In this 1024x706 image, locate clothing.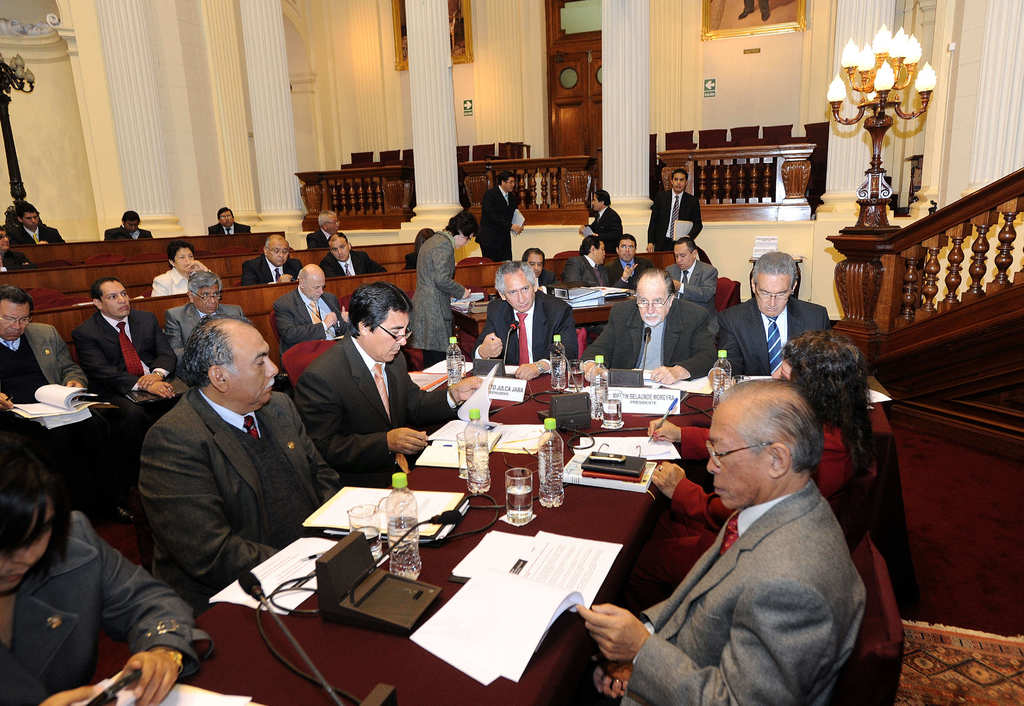
Bounding box: l=201, t=227, r=256, b=237.
